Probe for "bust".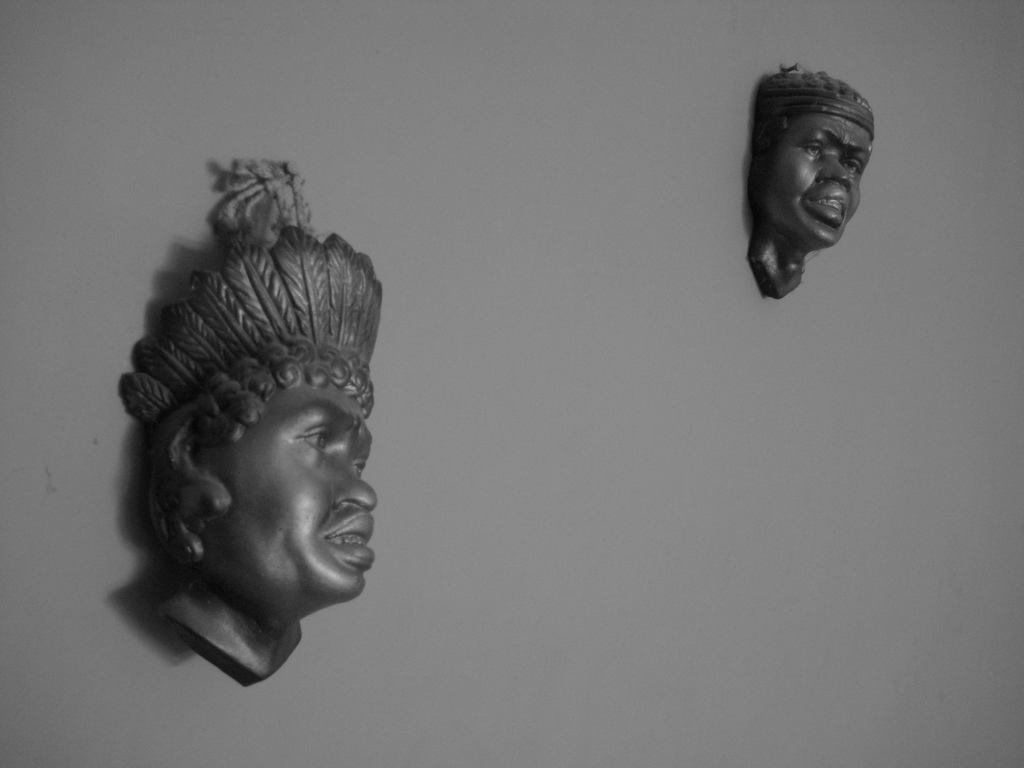
Probe result: box(116, 157, 388, 687).
